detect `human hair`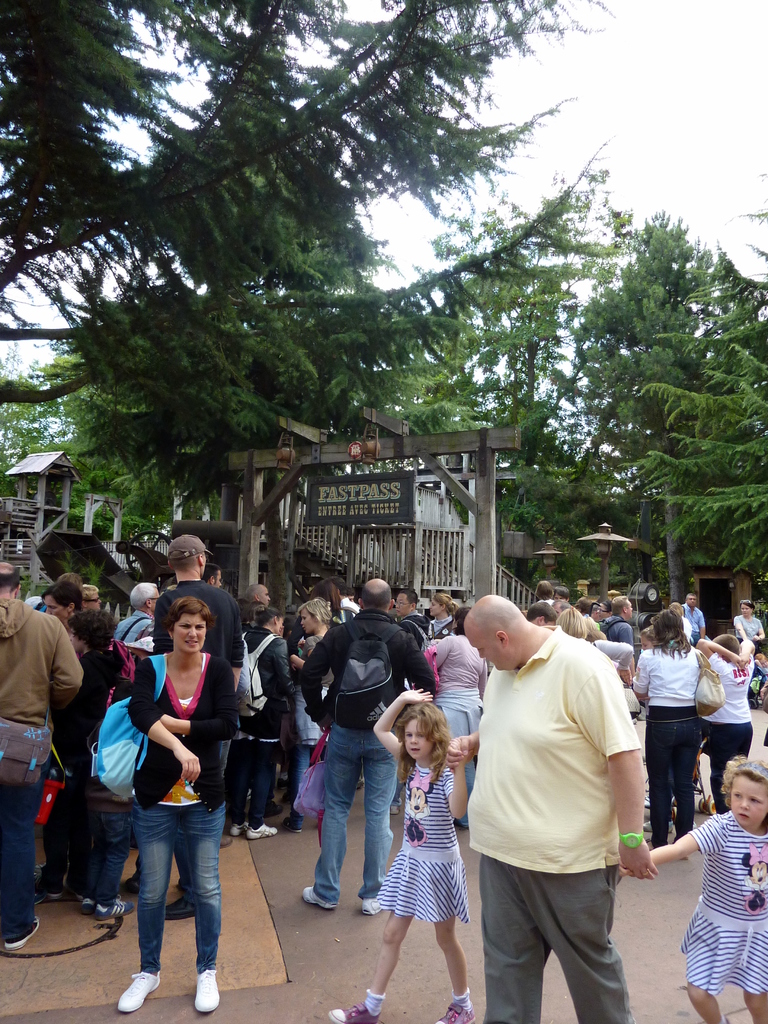
<region>711, 629, 732, 652</region>
